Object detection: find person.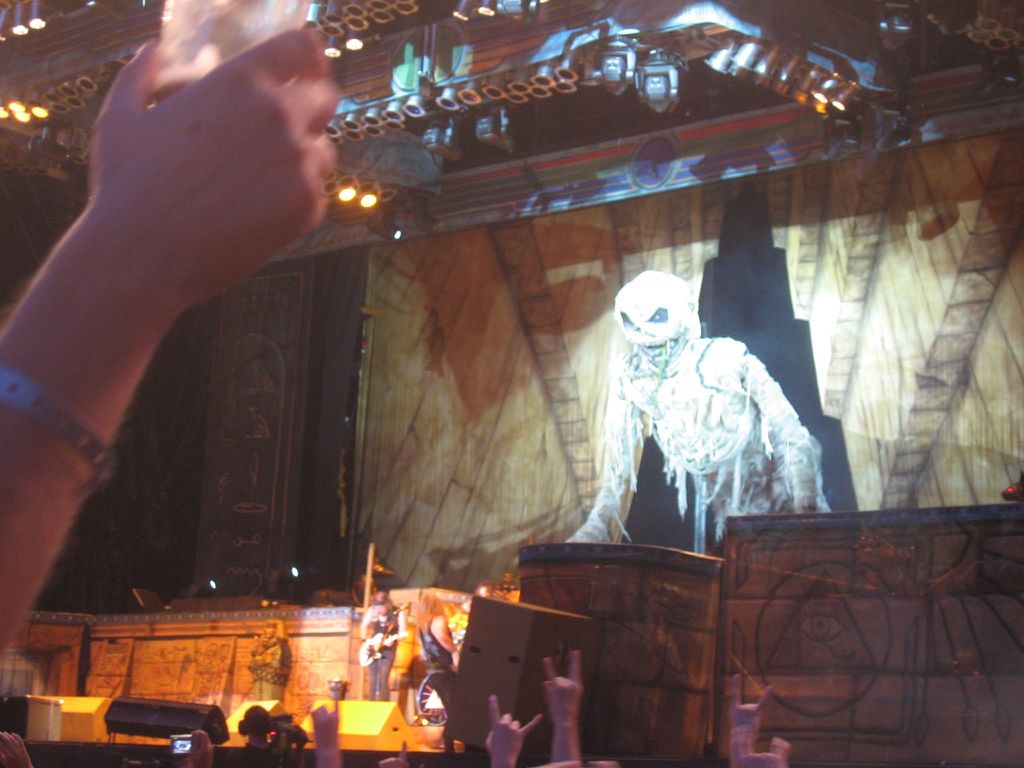
bbox=(364, 590, 404, 704).
